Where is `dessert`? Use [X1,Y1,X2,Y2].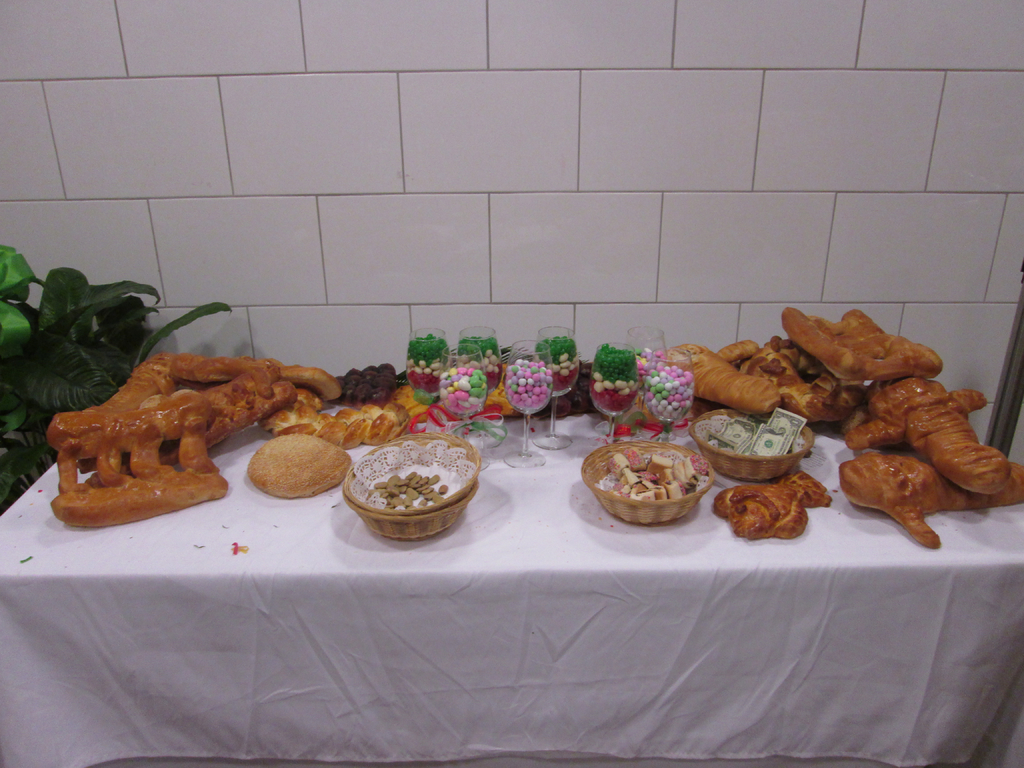
[842,442,1021,555].
